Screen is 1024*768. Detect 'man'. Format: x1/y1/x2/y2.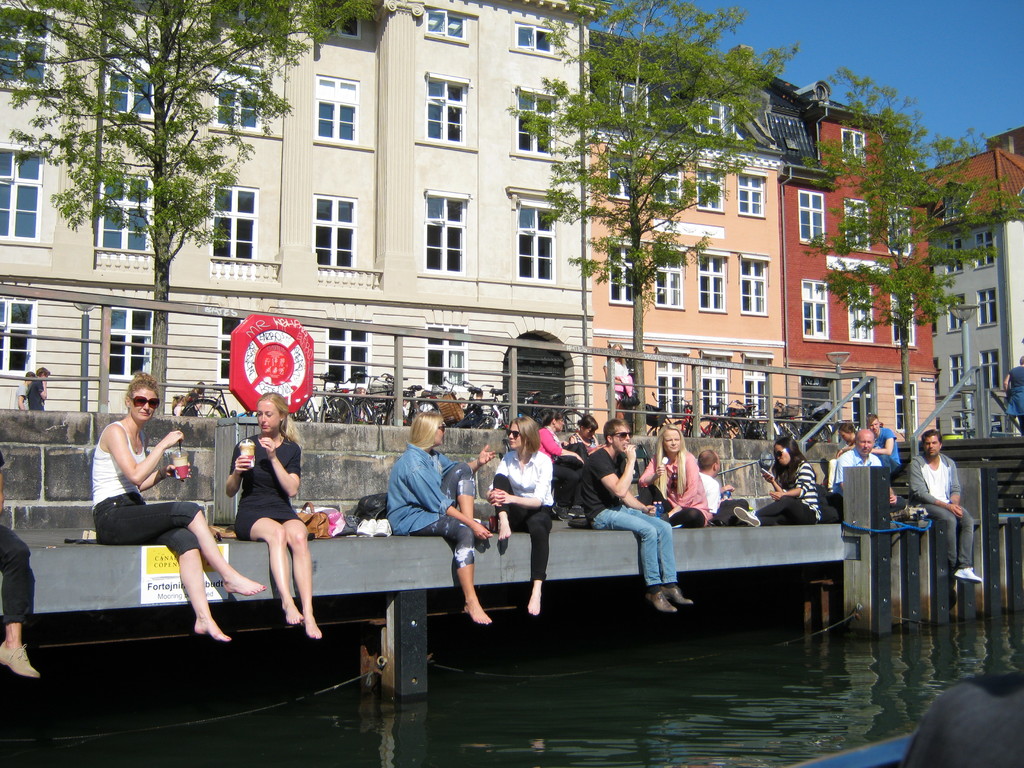
834/428/907/511.
